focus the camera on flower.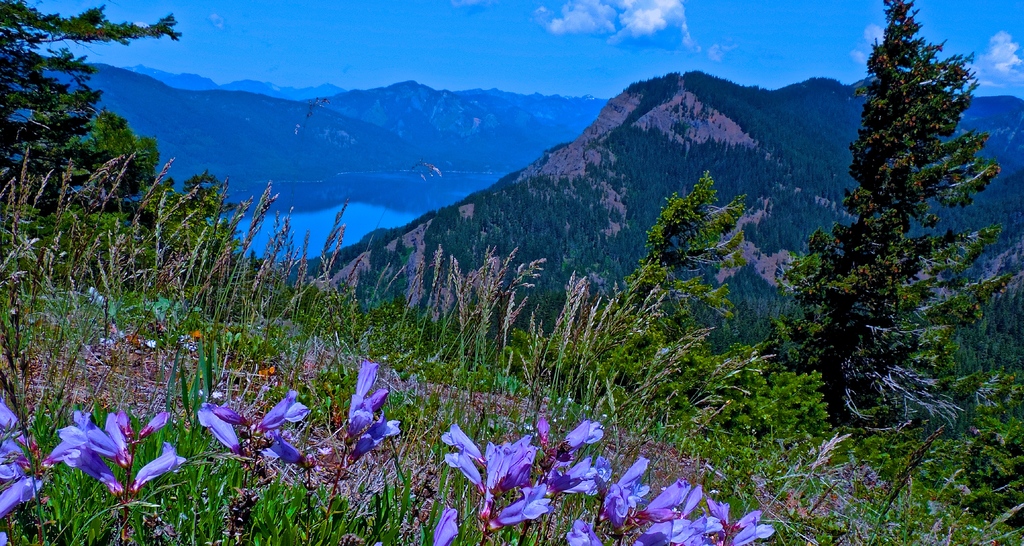
Focus region: BBox(53, 414, 192, 500).
